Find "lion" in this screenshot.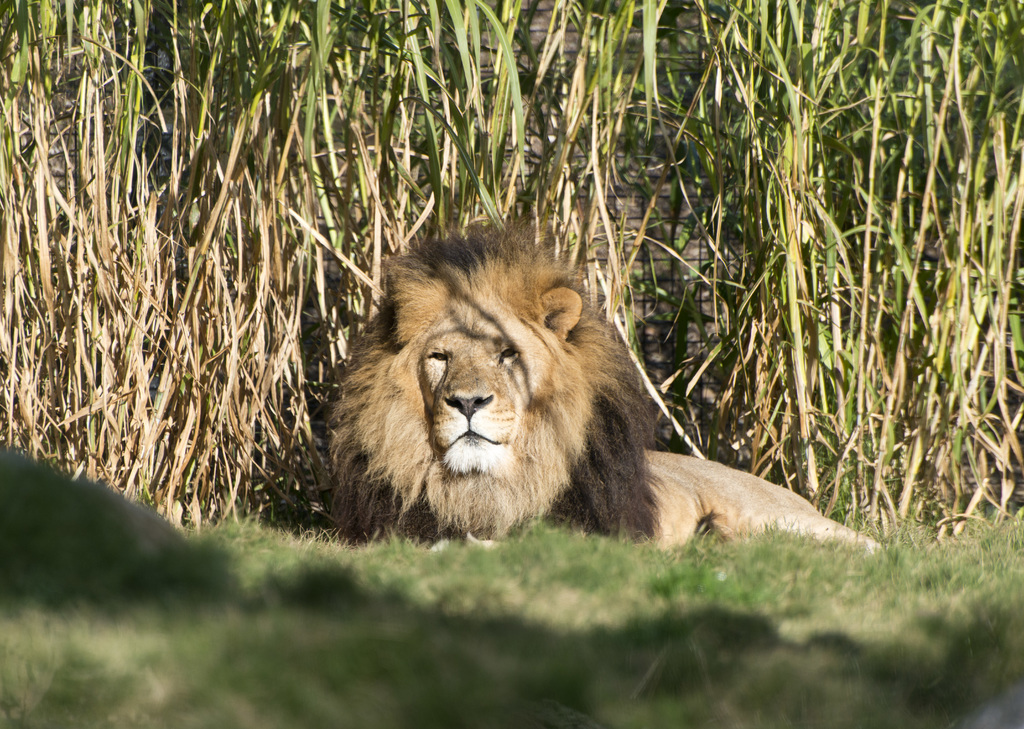
The bounding box for "lion" is bbox=[320, 219, 880, 559].
